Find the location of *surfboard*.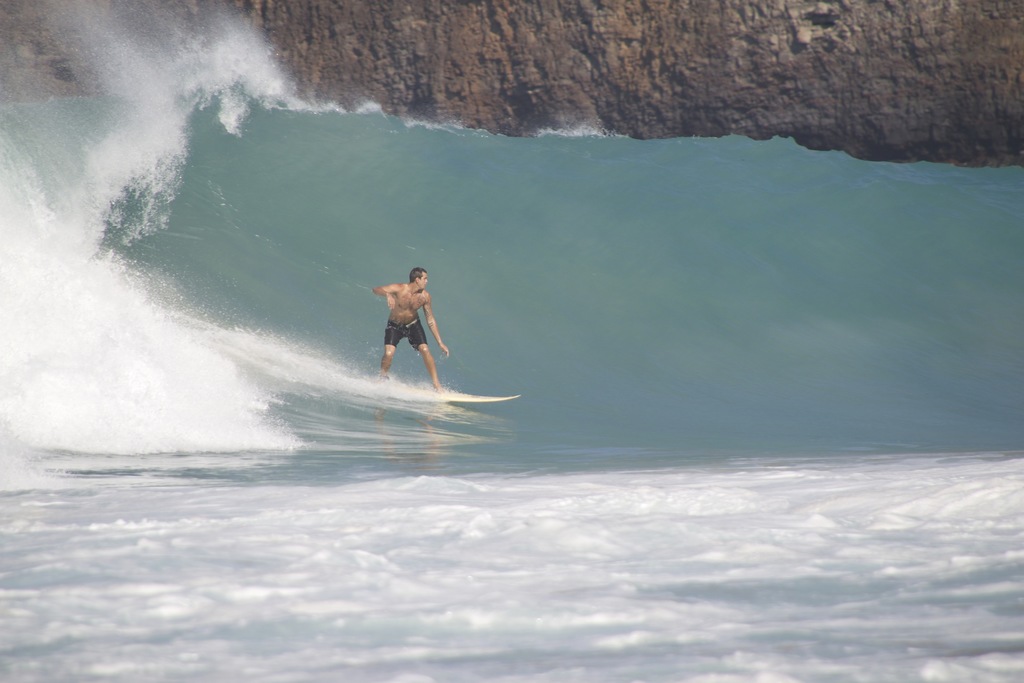
Location: crop(415, 388, 524, 407).
